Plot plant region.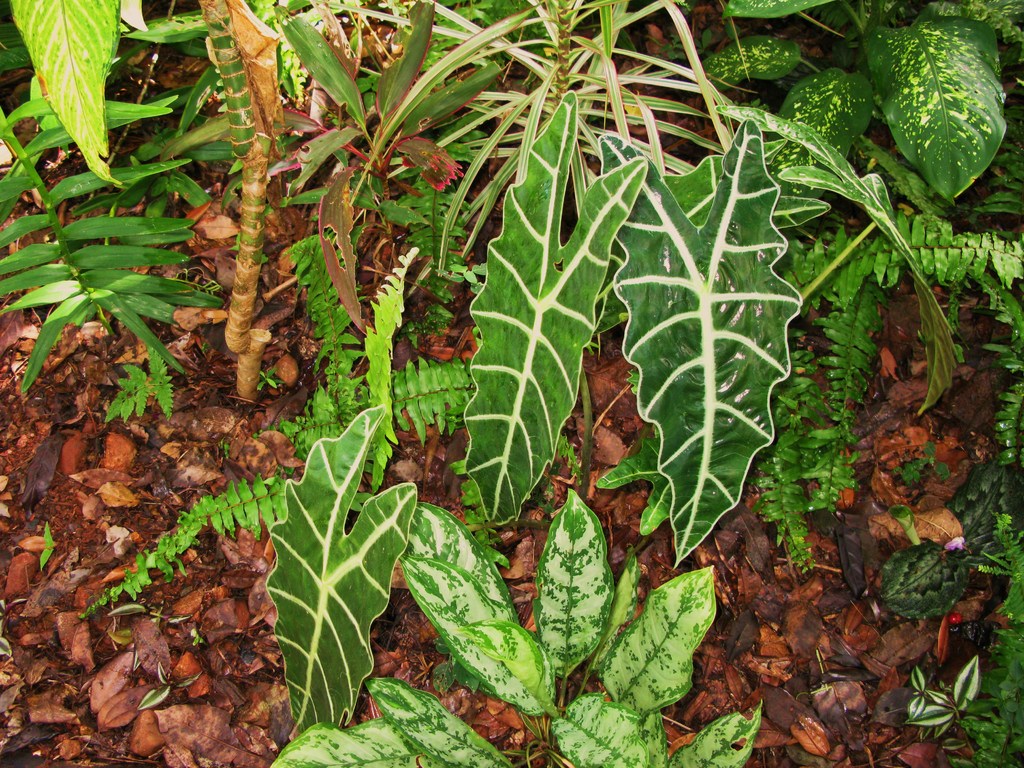
Plotted at rect(40, 514, 57, 570).
